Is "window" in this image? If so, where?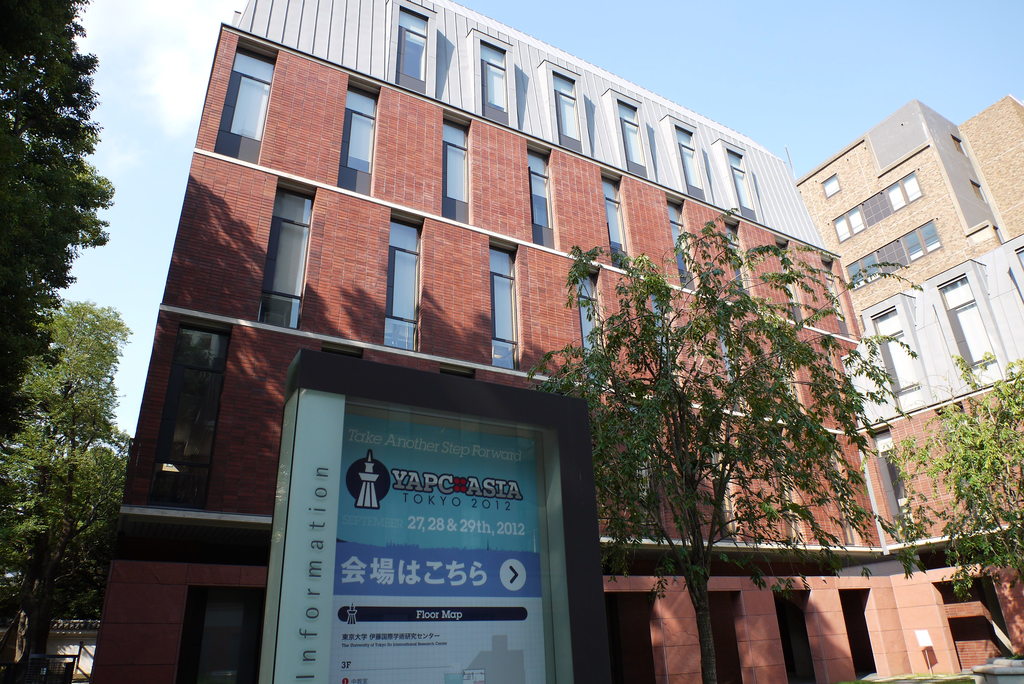
Yes, at select_region(970, 178, 987, 204).
